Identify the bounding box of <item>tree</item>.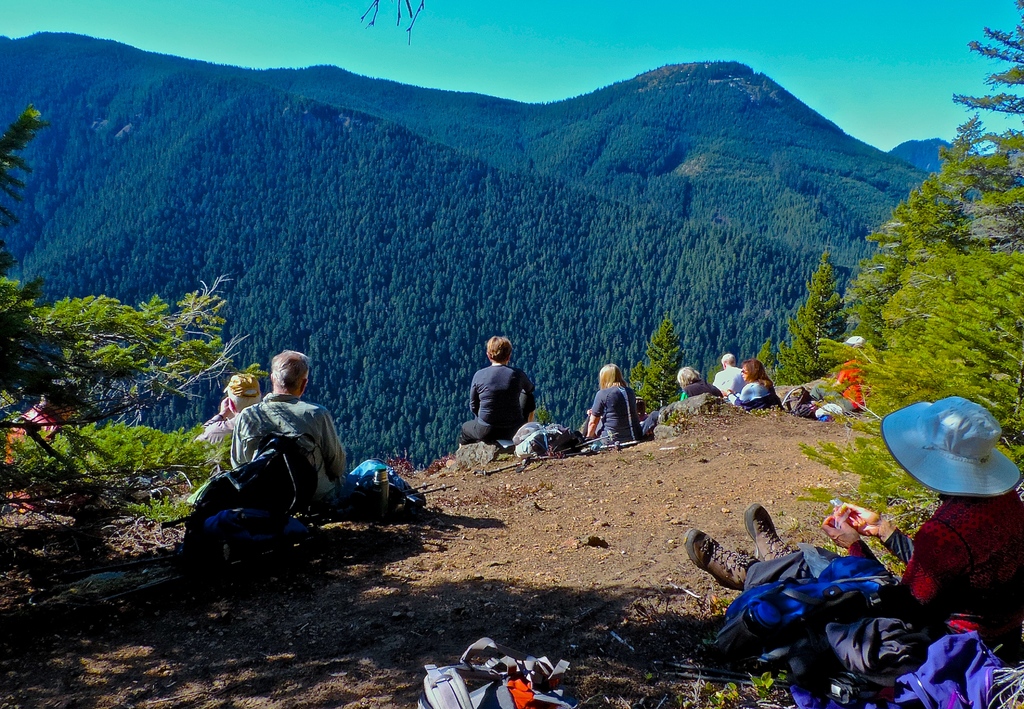
(777, 4, 1023, 528).
